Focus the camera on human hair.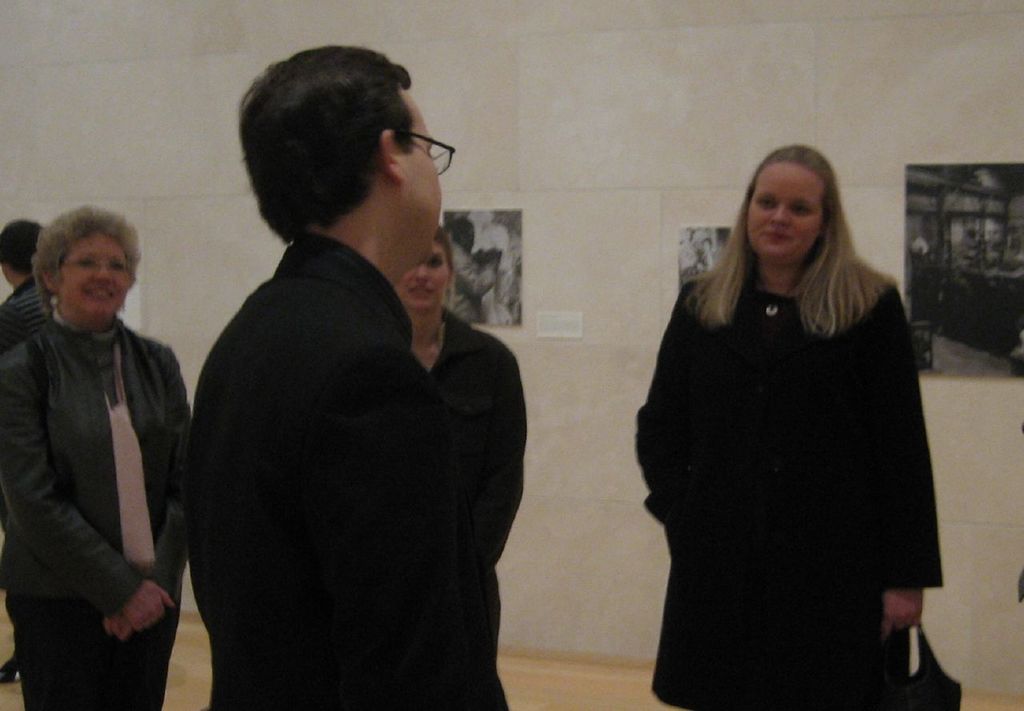
Focus region: l=0, t=219, r=42, b=276.
